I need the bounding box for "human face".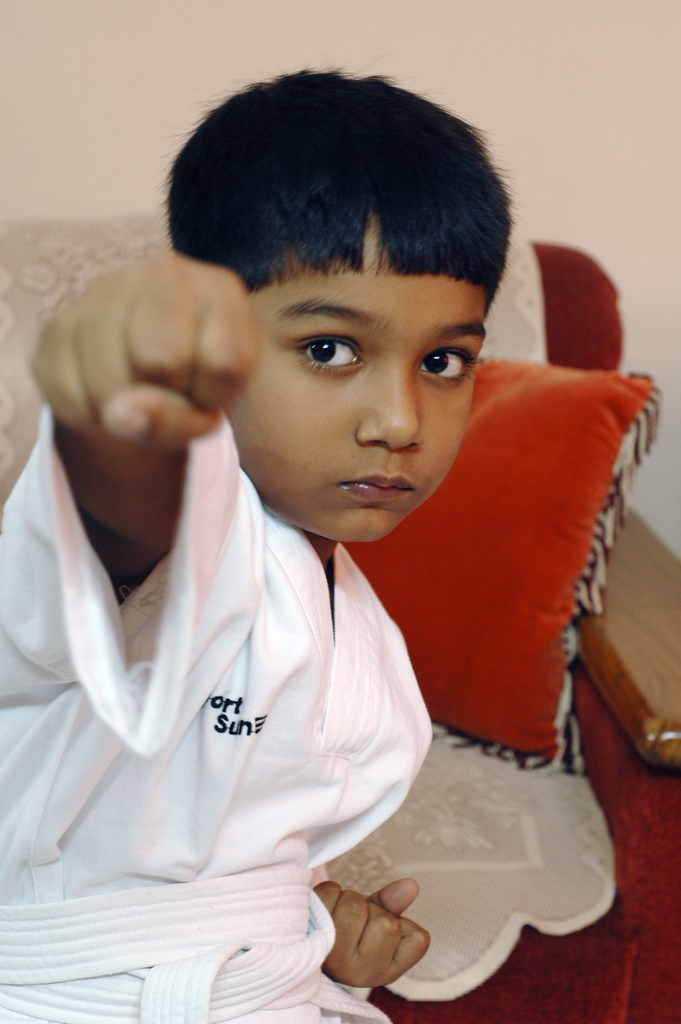
Here it is: 236/273/488/540.
